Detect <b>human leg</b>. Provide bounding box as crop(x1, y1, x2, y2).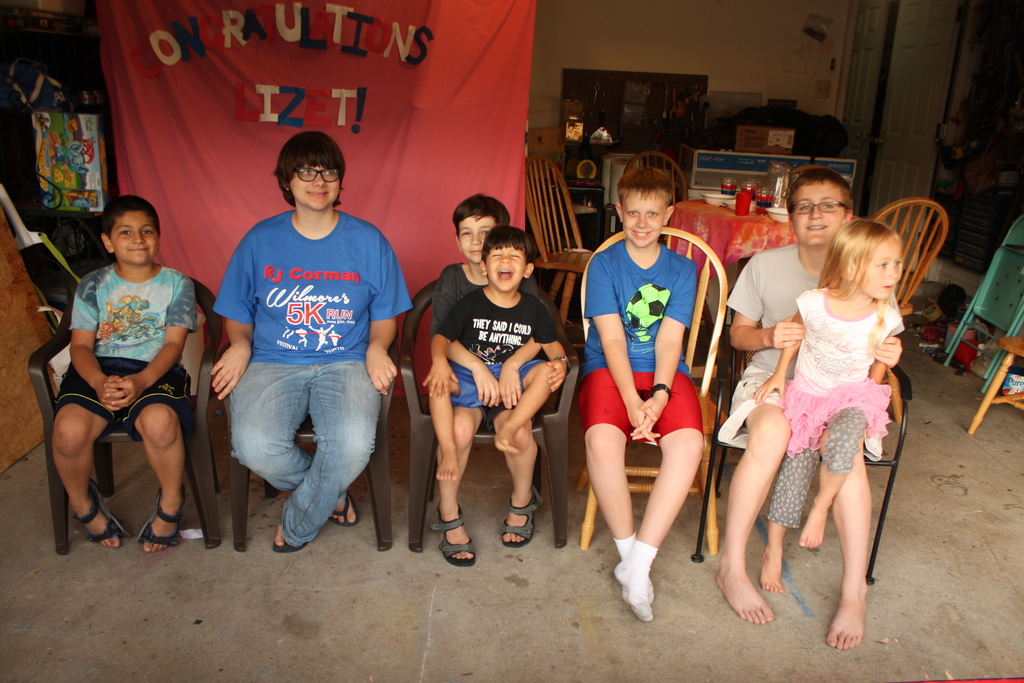
crop(273, 350, 379, 552).
